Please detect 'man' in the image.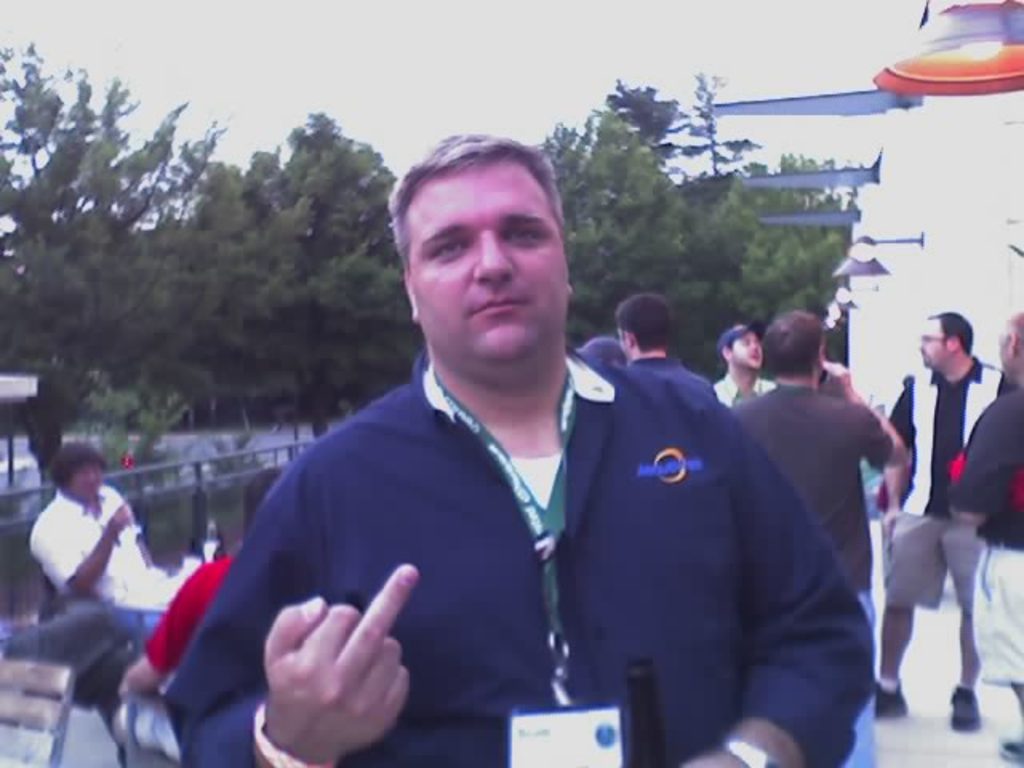
[616,286,712,390].
